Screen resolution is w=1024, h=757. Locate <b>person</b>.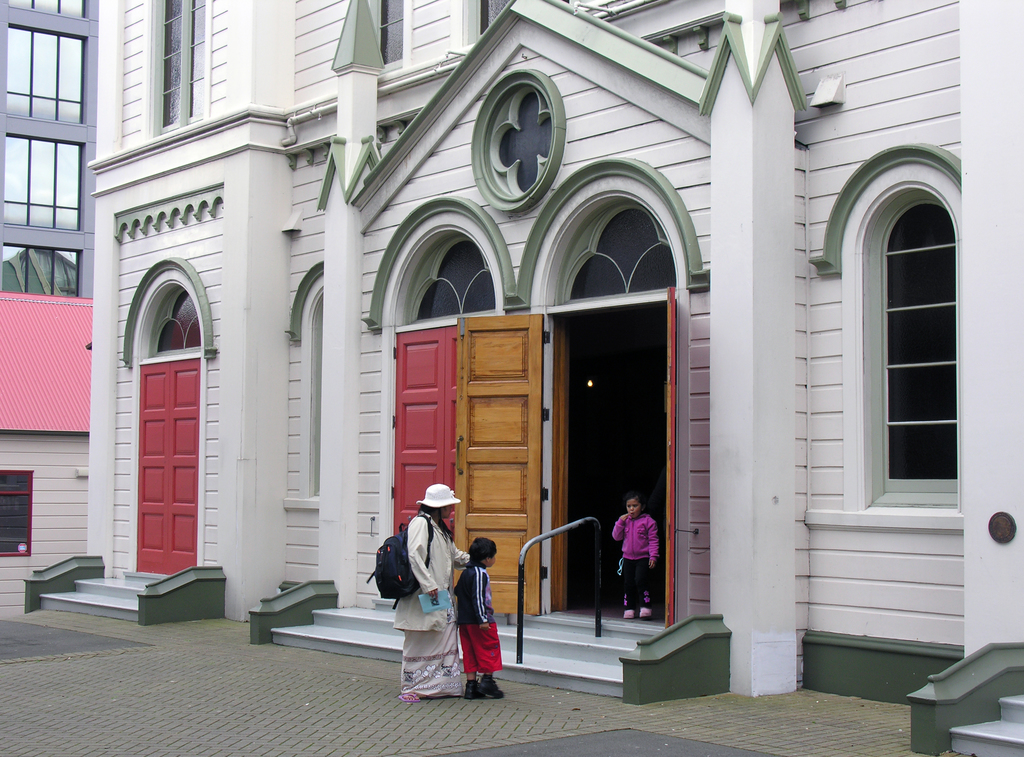
<region>611, 495, 663, 623</region>.
